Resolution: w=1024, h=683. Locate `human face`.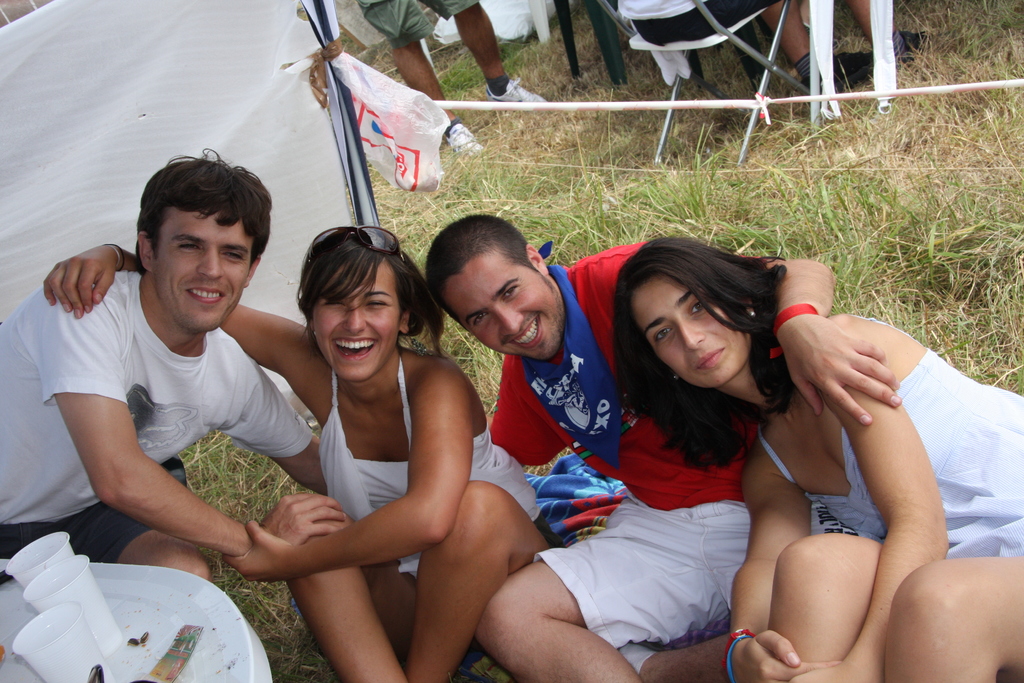
Rect(151, 208, 257, 328).
